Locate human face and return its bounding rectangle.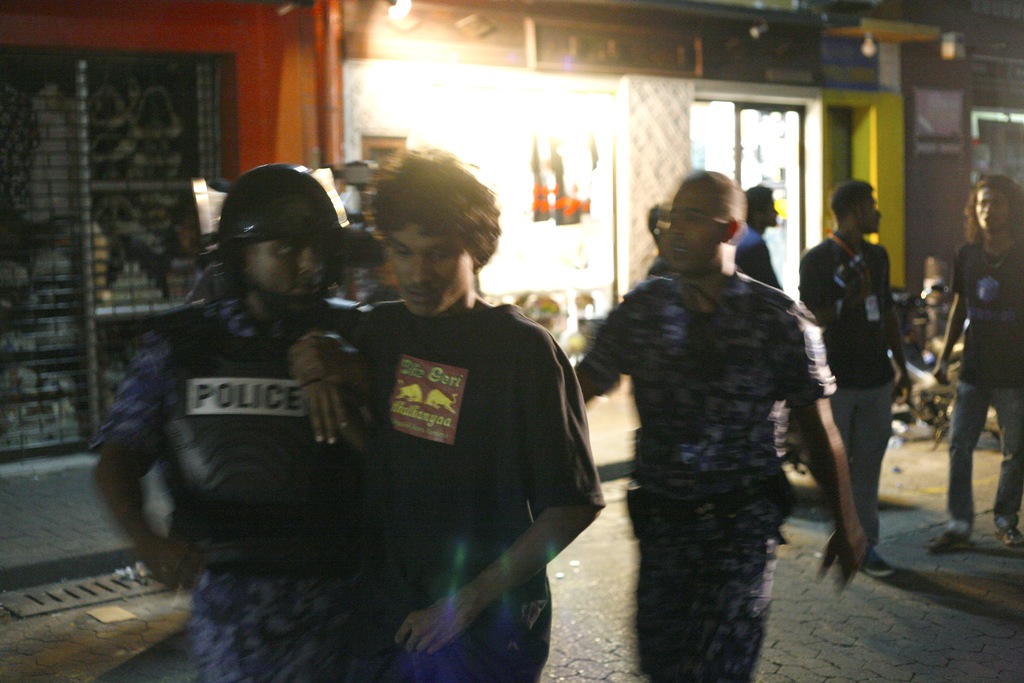
select_region(968, 183, 1012, 231).
